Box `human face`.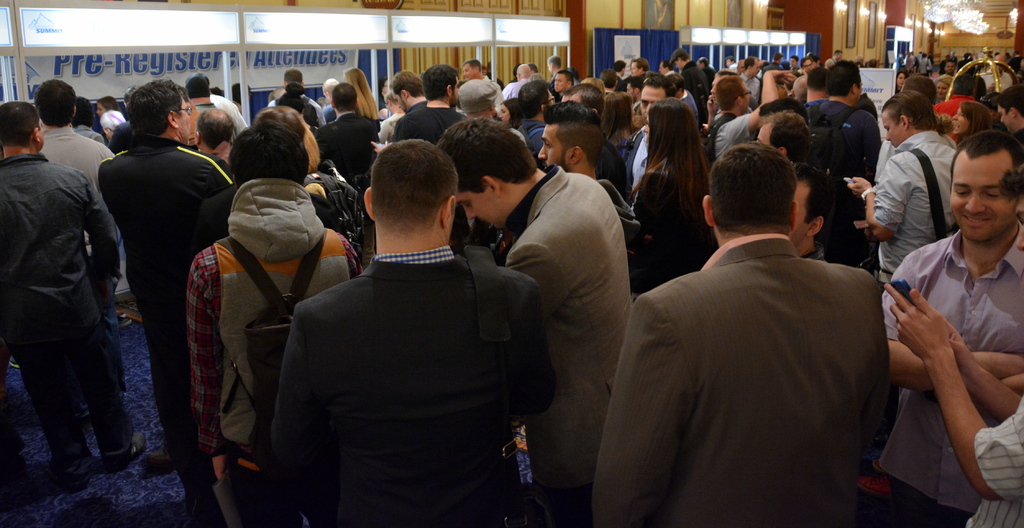
left=536, top=120, right=574, bottom=165.
